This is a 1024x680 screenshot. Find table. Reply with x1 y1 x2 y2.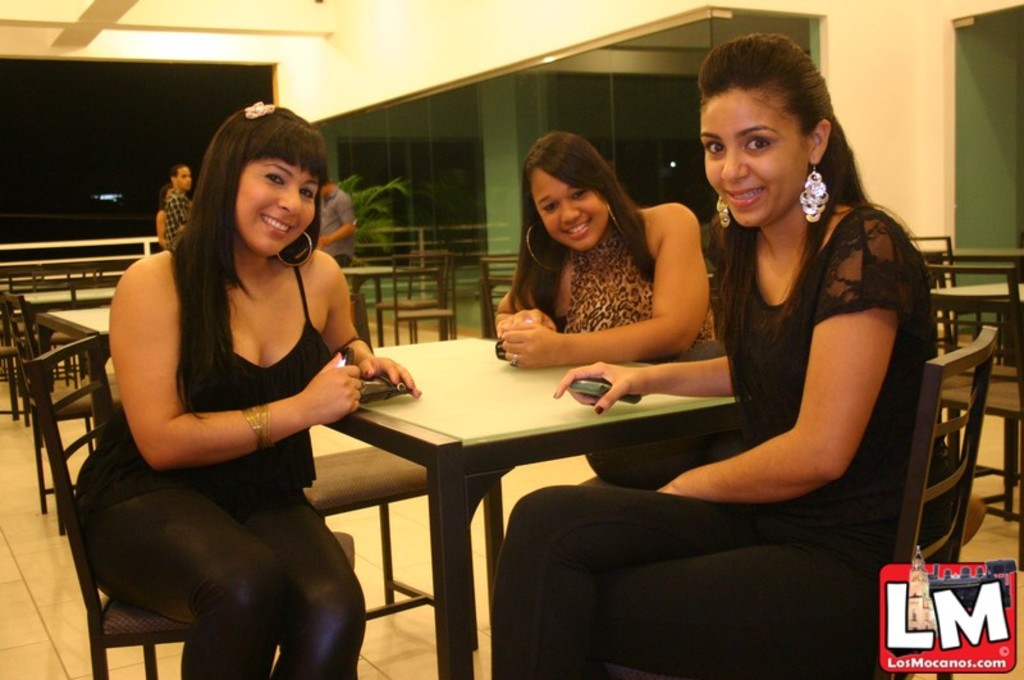
28 304 115 355.
